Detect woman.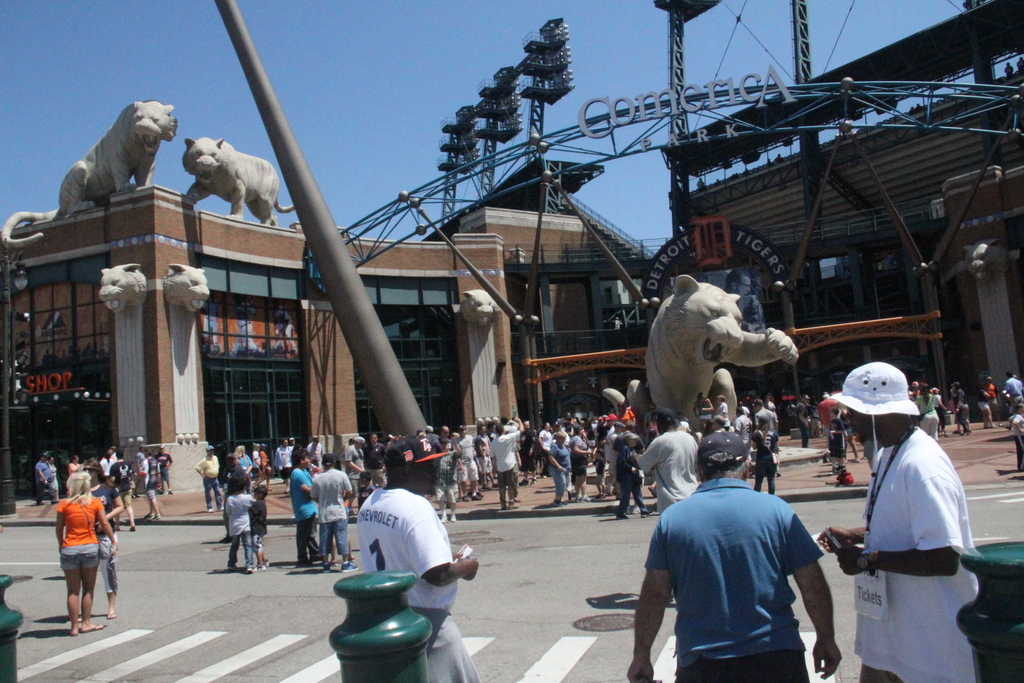
Detected at <bbox>515, 419, 536, 486</bbox>.
